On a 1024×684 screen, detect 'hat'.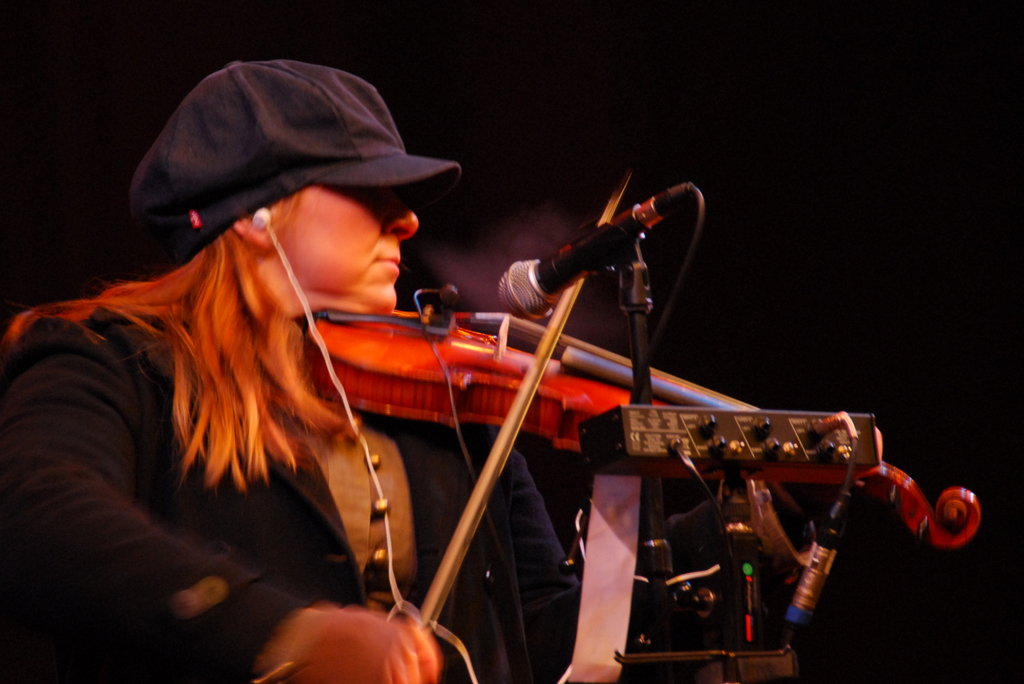
[left=129, top=54, right=464, bottom=265].
